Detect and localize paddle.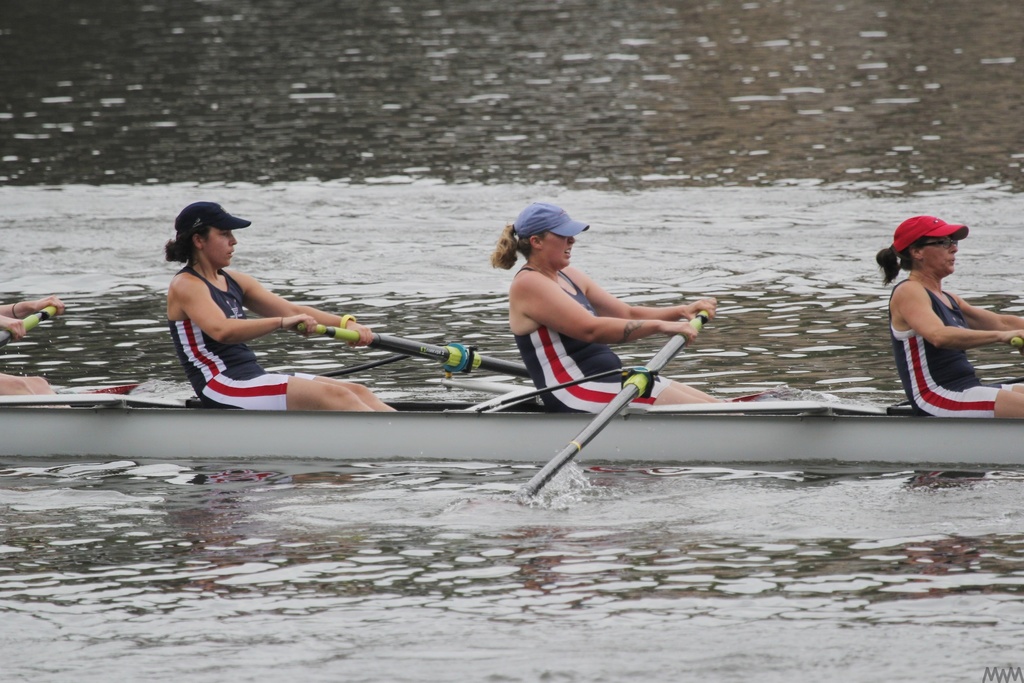
Localized at [x1=0, y1=302, x2=48, y2=347].
